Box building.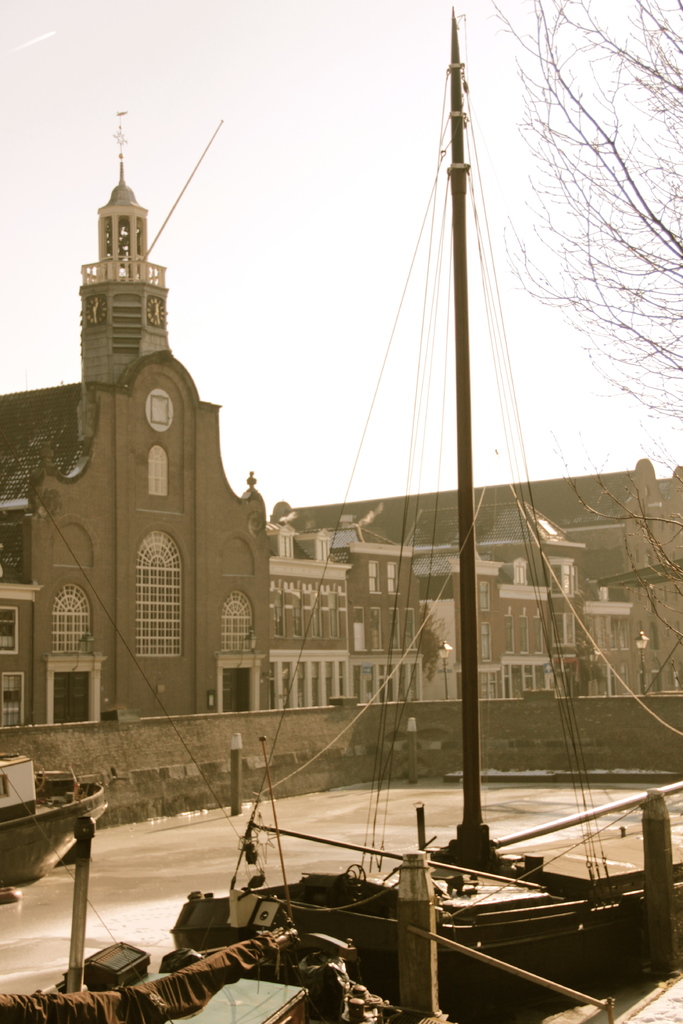
left=270, top=461, right=682, bottom=695.
